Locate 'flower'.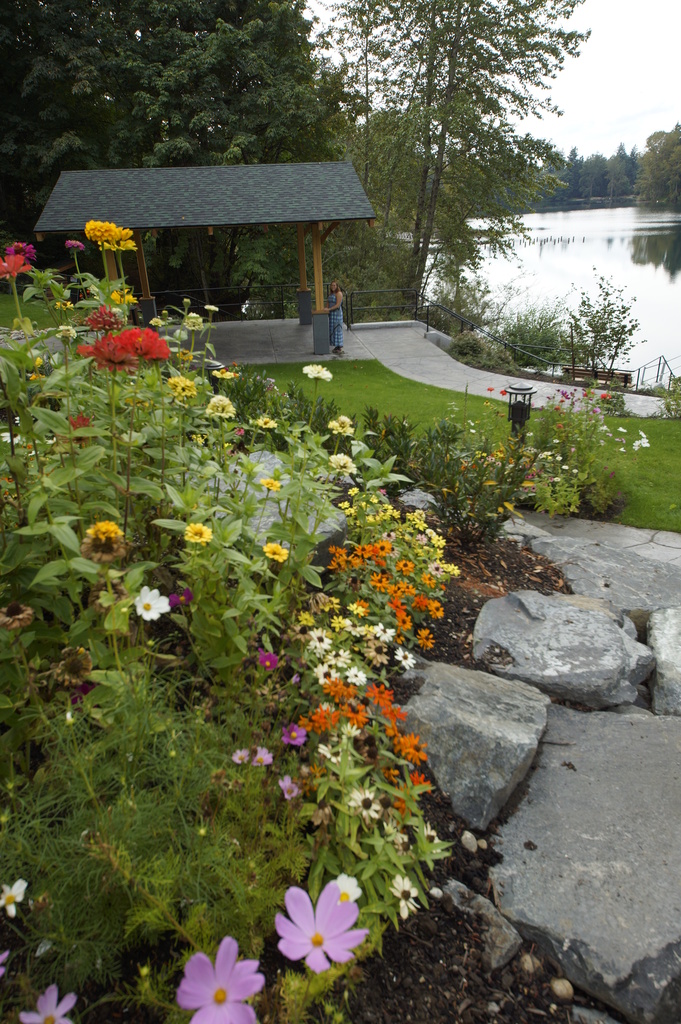
Bounding box: <region>0, 874, 14, 921</region>.
